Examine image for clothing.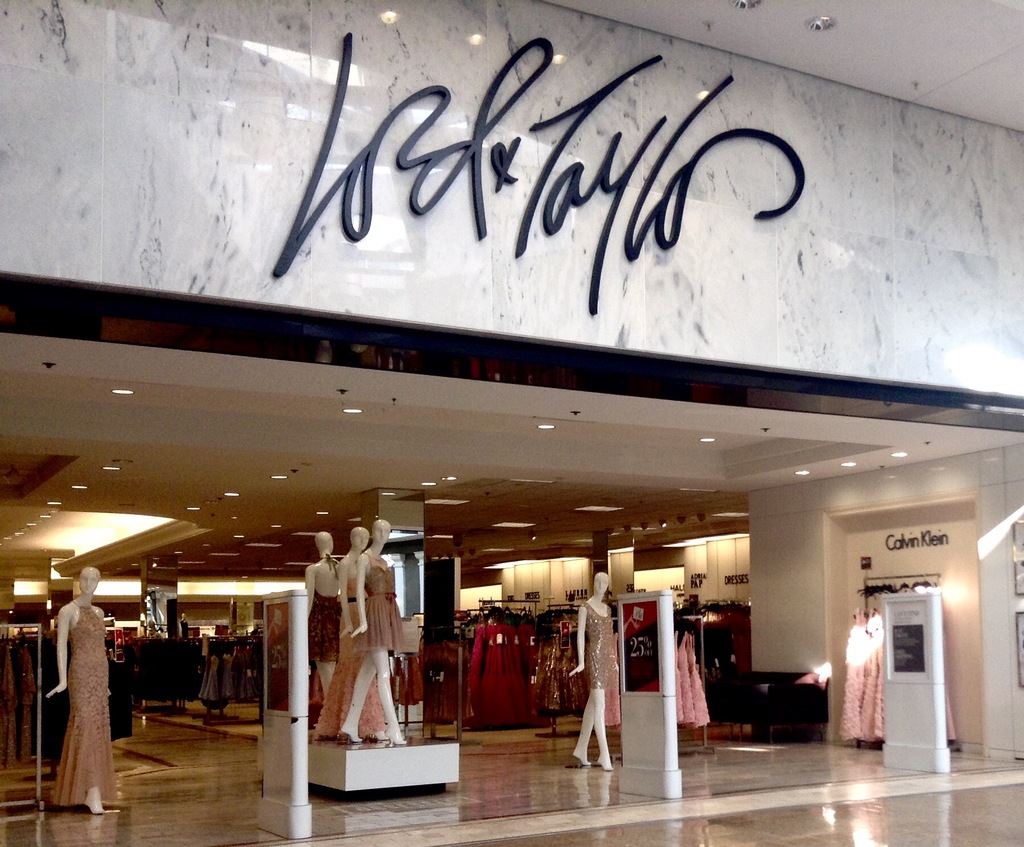
Examination result: <region>671, 627, 709, 723</region>.
